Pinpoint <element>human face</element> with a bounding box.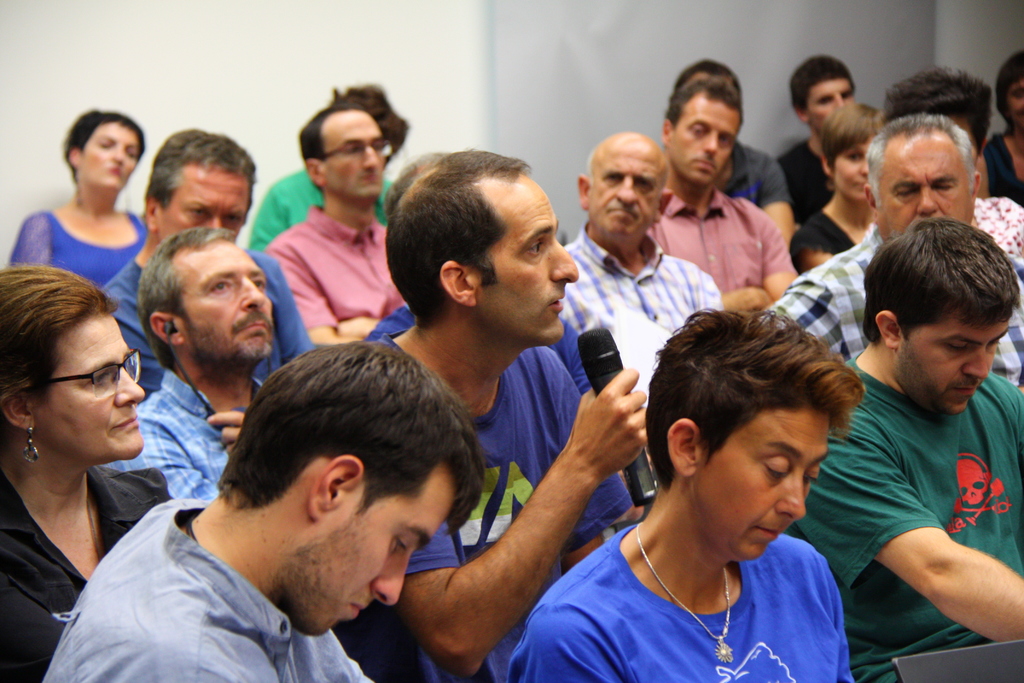
detection(876, 129, 976, 242).
